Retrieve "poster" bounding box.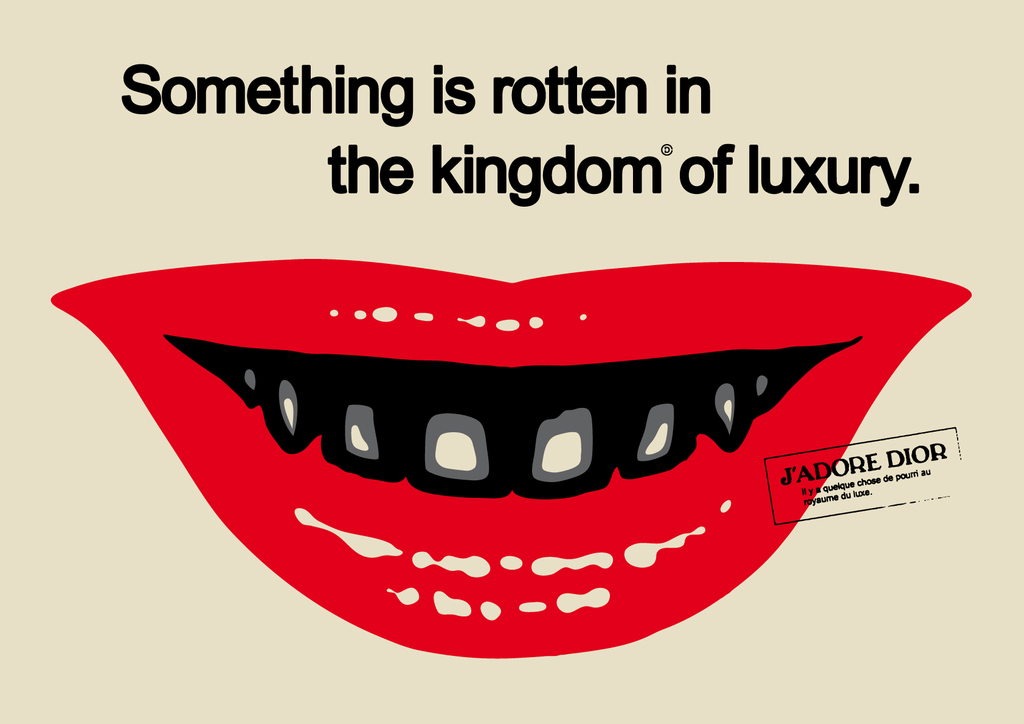
Bounding box: bbox(0, 0, 1023, 723).
